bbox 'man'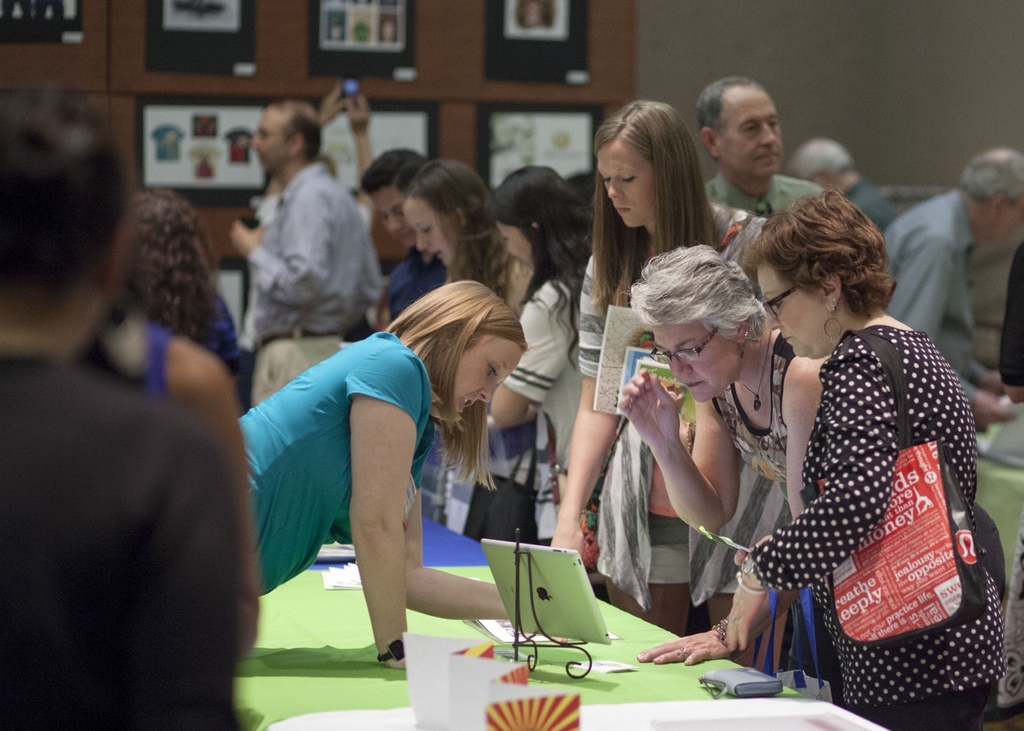
rect(873, 146, 1023, 433)
